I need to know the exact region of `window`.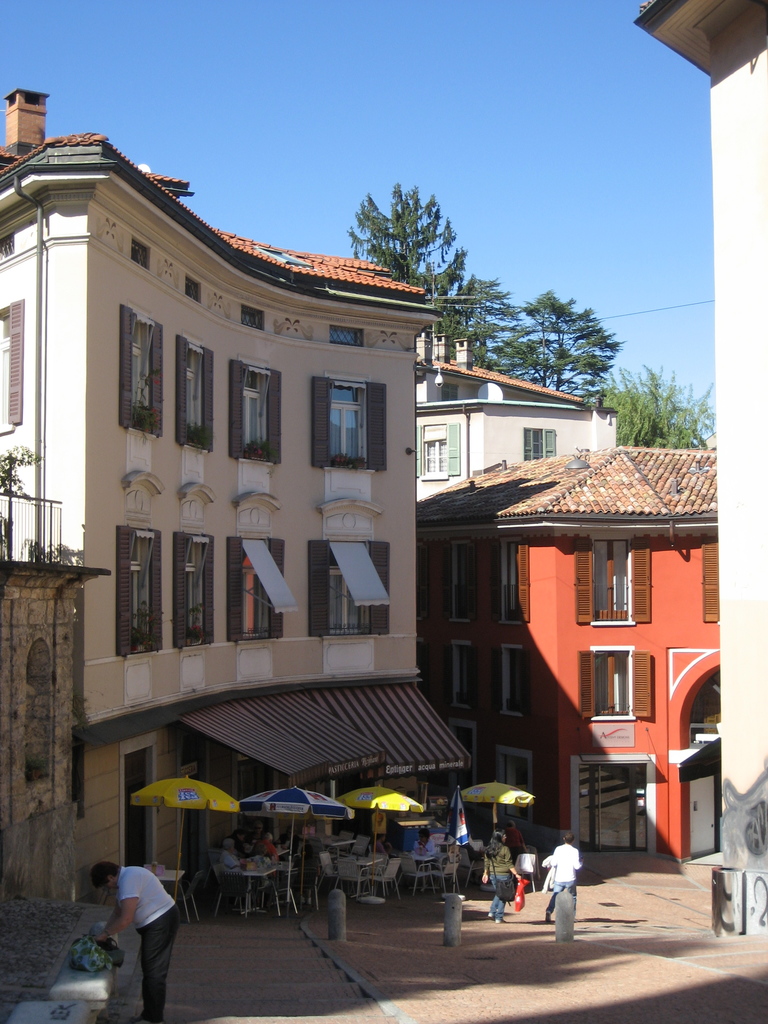
Region: x1=490 y1=644 x2=525 y2=719.
